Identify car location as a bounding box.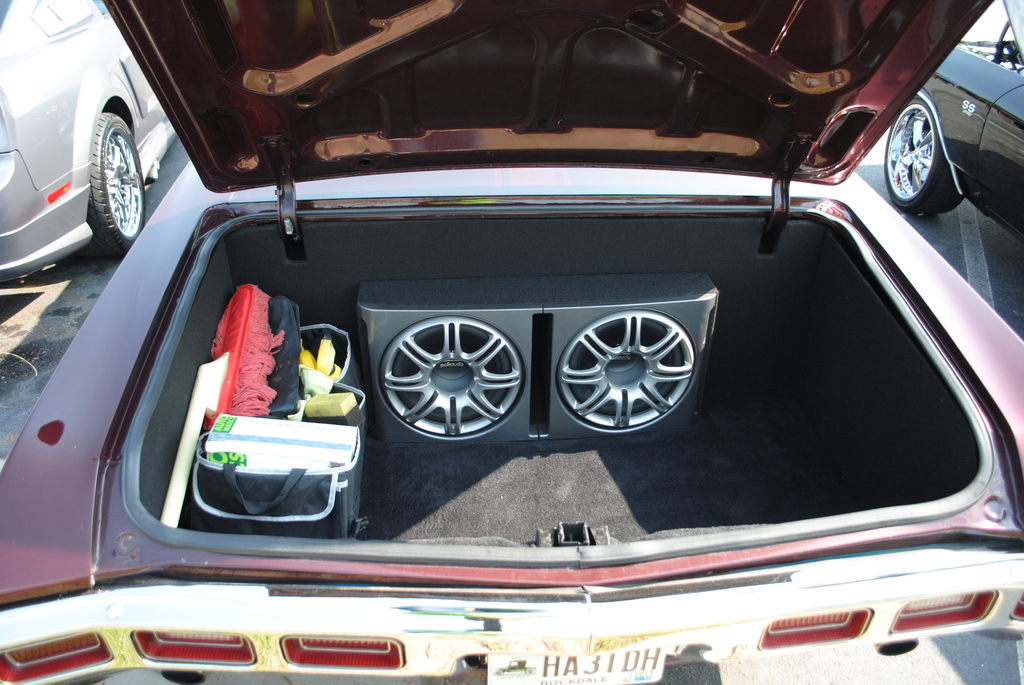
[885,0,1023,245].
